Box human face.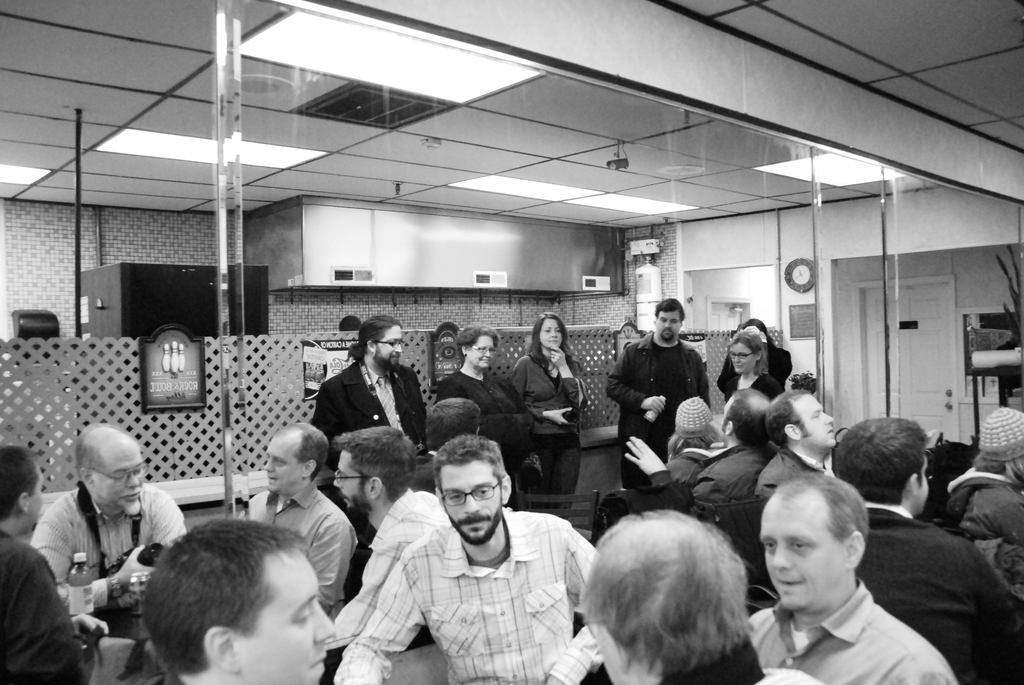
470:334:493:368.
